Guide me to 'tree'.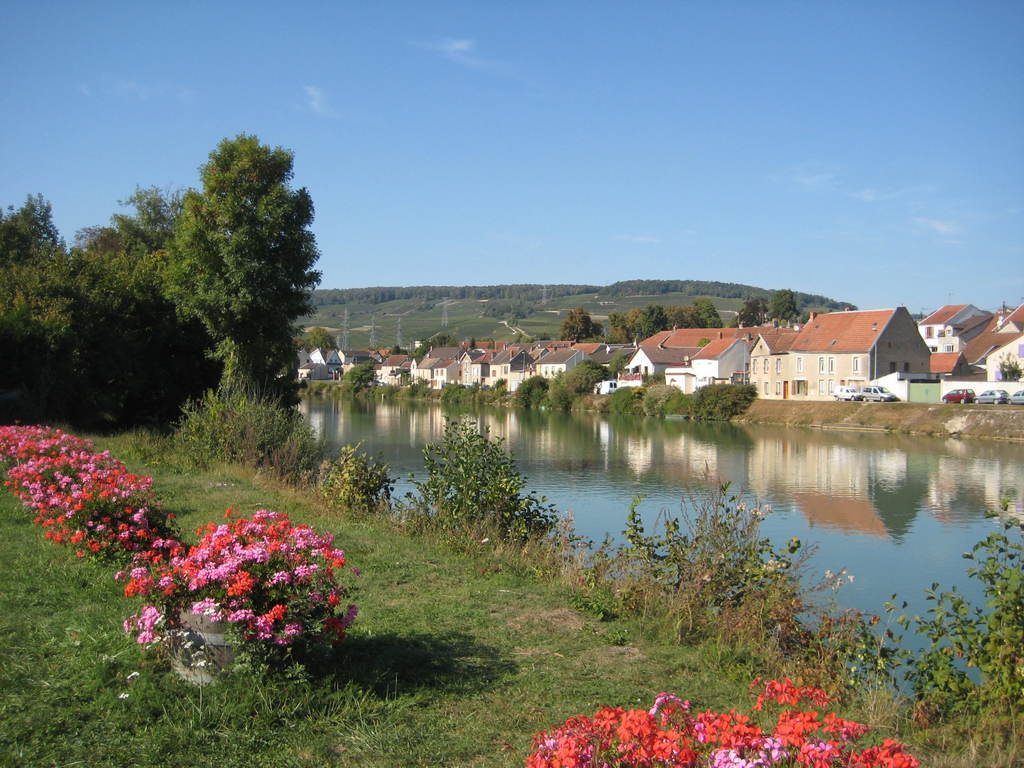
Guidance: detection(557, 298, 603, 342).
